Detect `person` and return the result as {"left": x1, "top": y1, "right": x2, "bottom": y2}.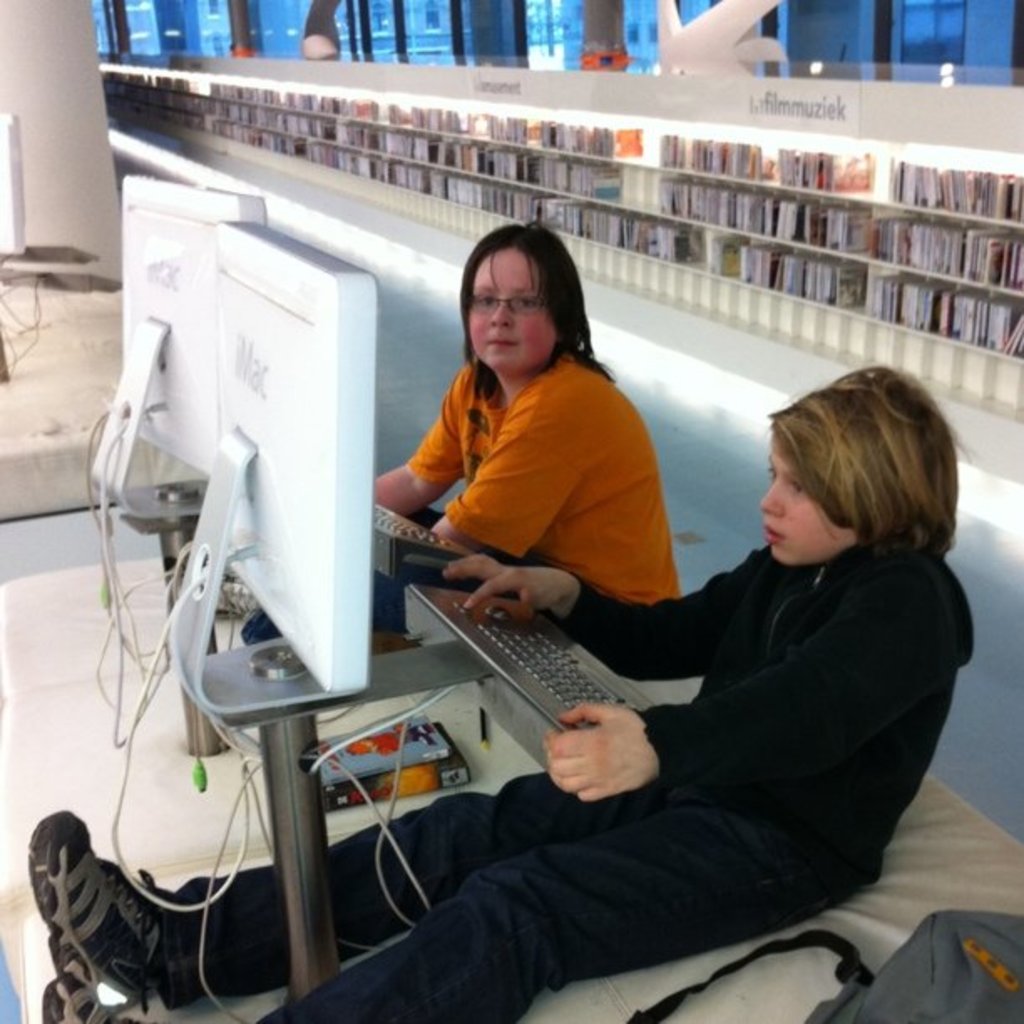
{"left": 373, "top": 209, "right": 713, "bottom": 696}.
